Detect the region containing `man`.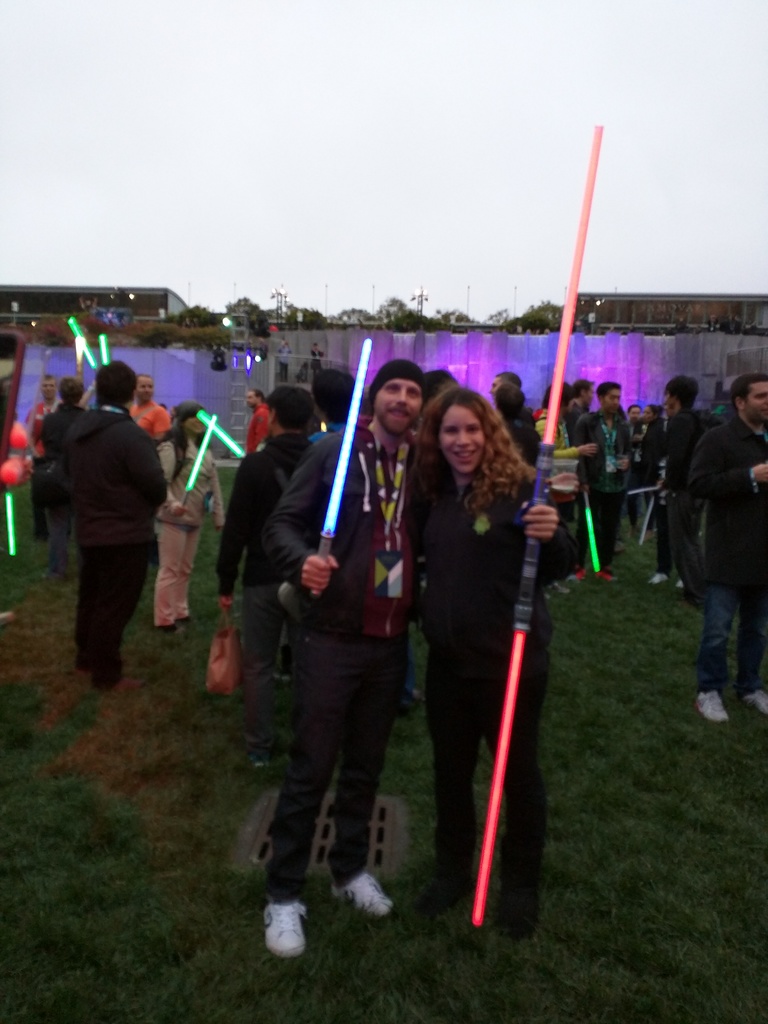
{"x1": 15, "y1": 369, "x2": 54, "y2": 552}.
